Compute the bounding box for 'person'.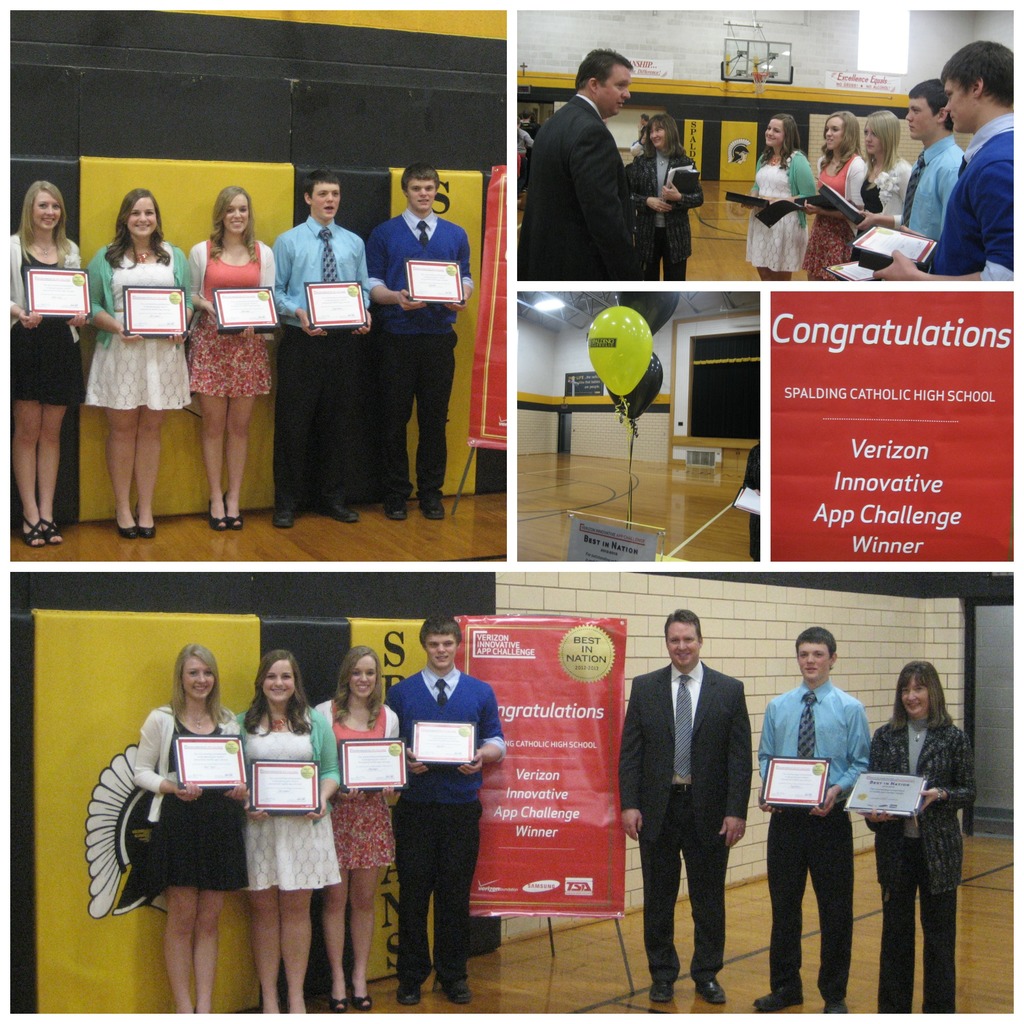
locate(94, 188, 162, 535).
